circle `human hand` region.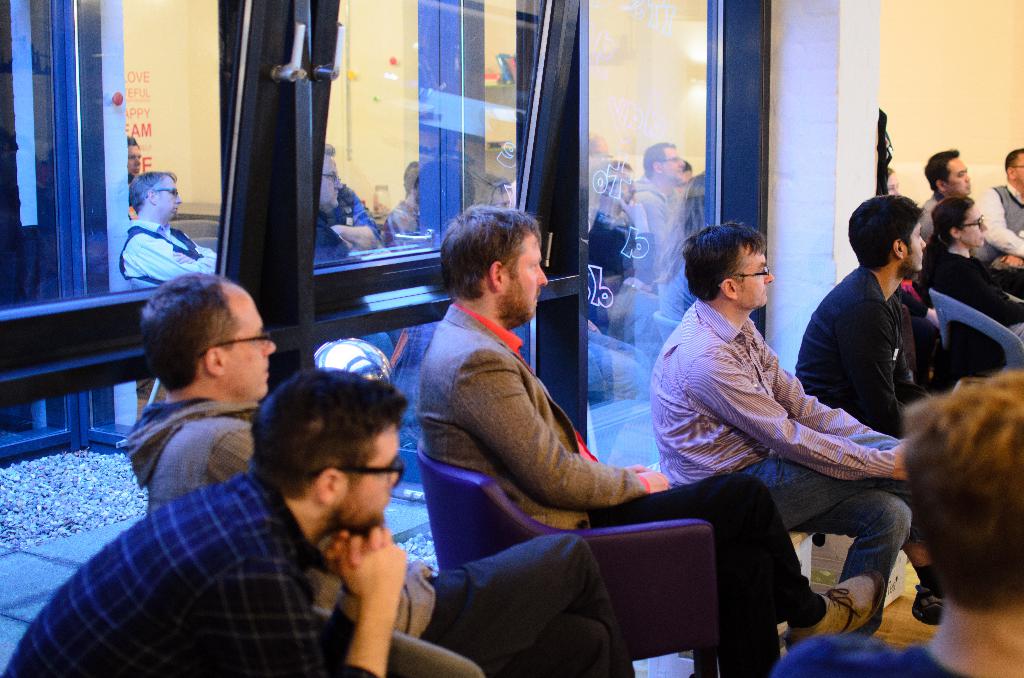
Region: [639,469,670,496].
